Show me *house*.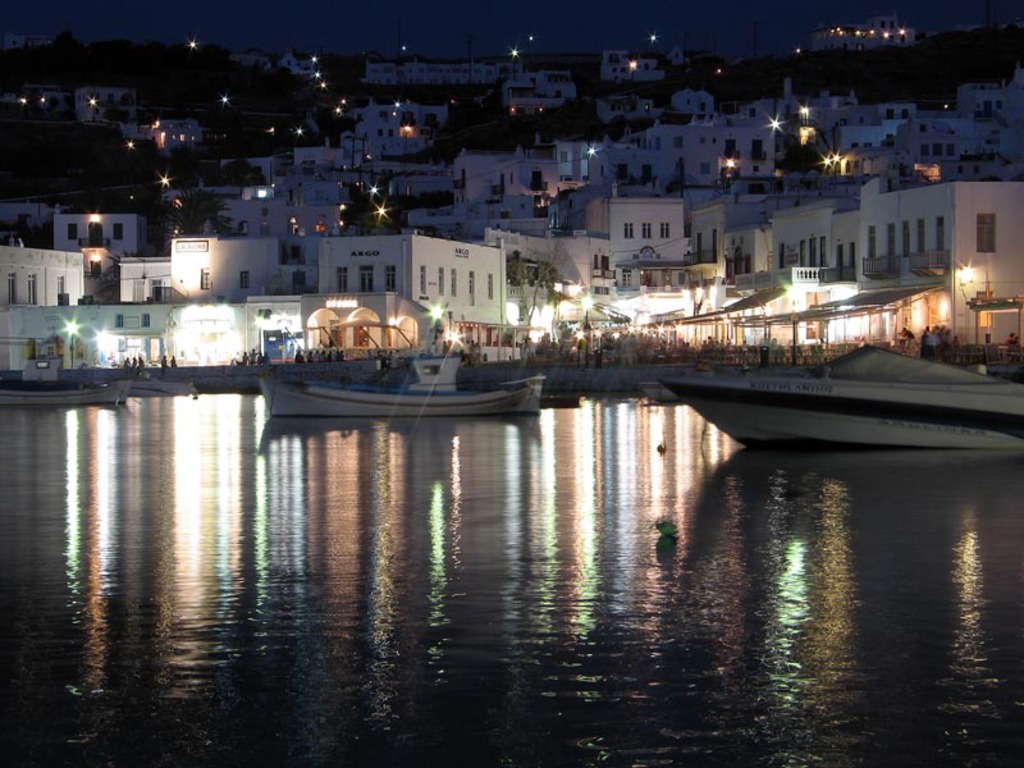
*house* is here: crop(637, 128, 723, 187).
